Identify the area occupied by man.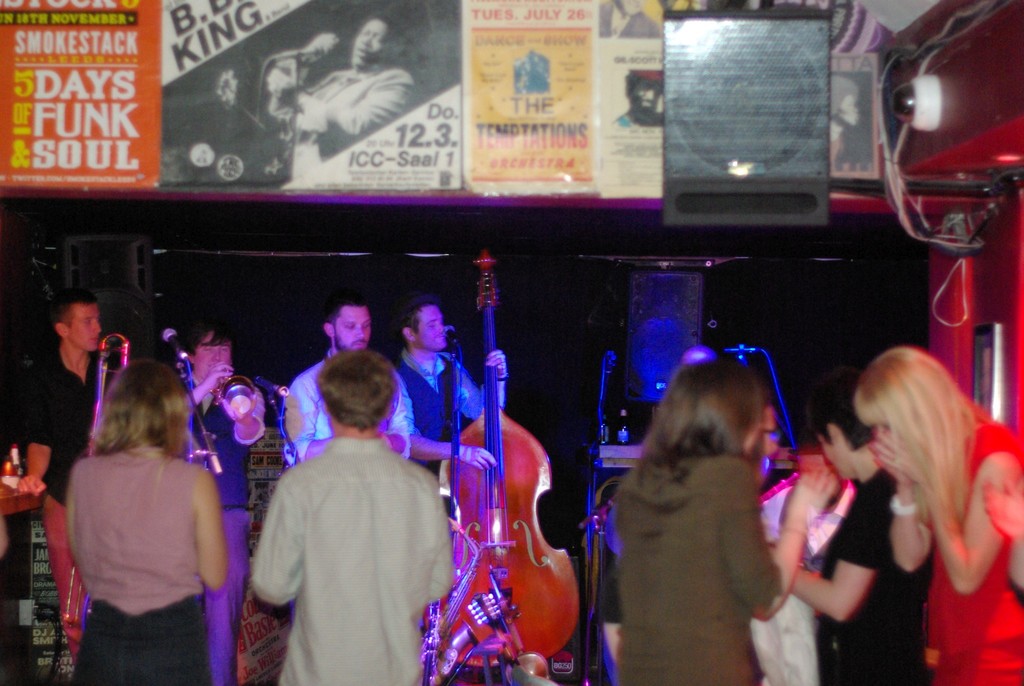
Area: box=[231, 320, 458, 685].
